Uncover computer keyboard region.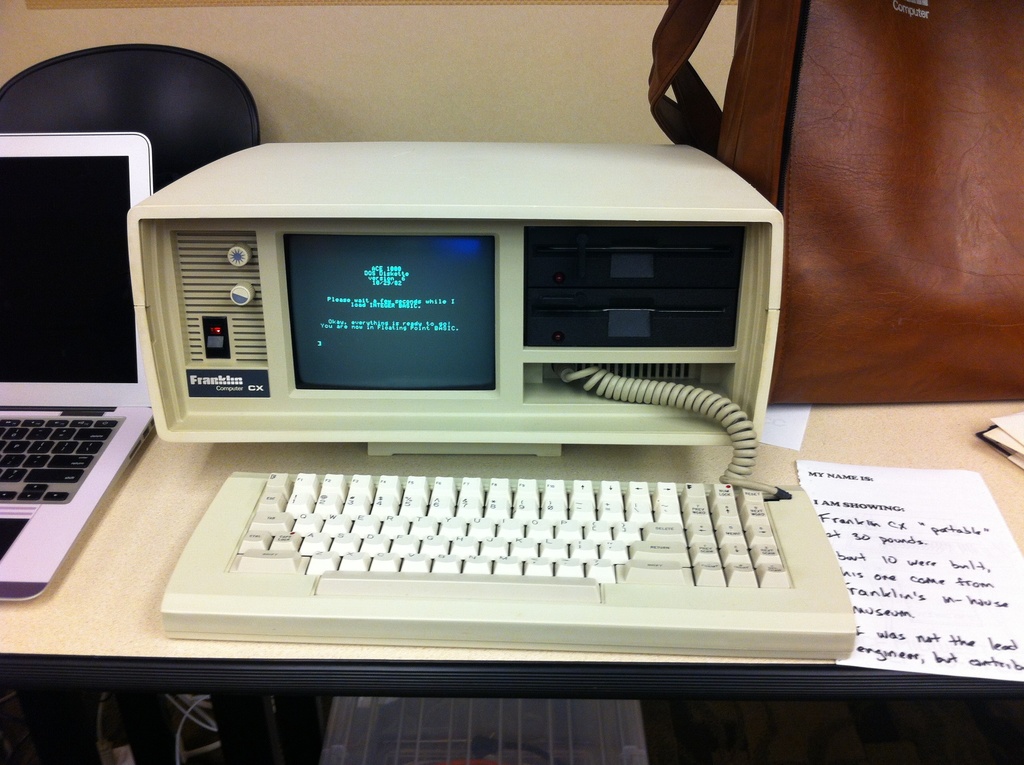
Uncovered: {"left": 0, "top": 414, "right": 124, "bottom": 503}.
